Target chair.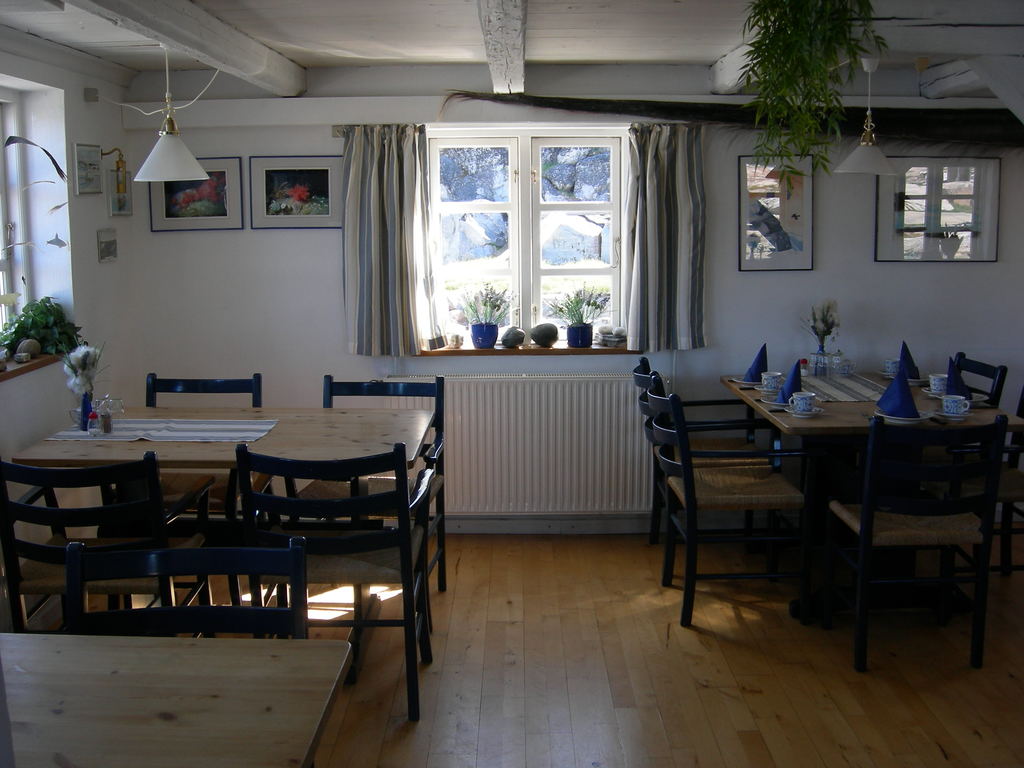
Target region: x1=0, y1=451, x2=211, y2=636.
